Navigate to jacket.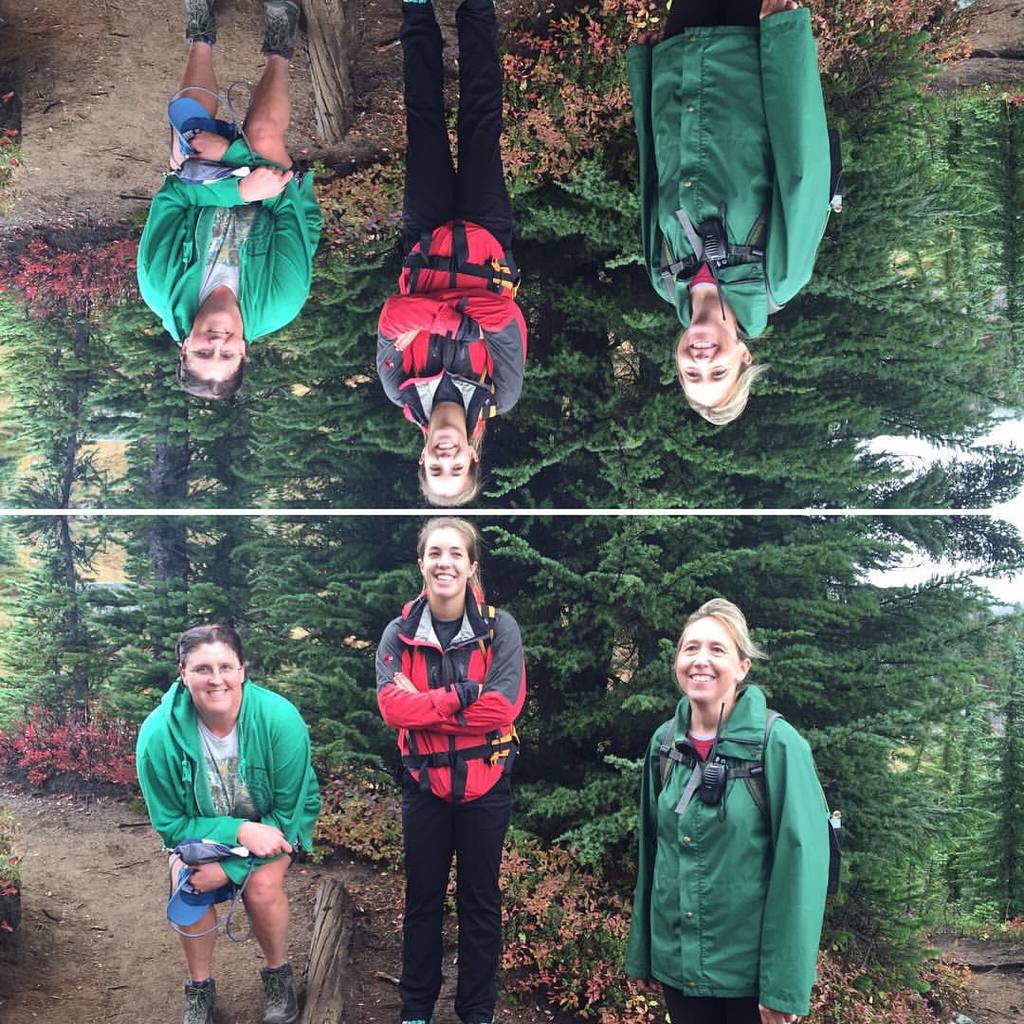
Navigation target: <box>133,674,325,888</box>.
